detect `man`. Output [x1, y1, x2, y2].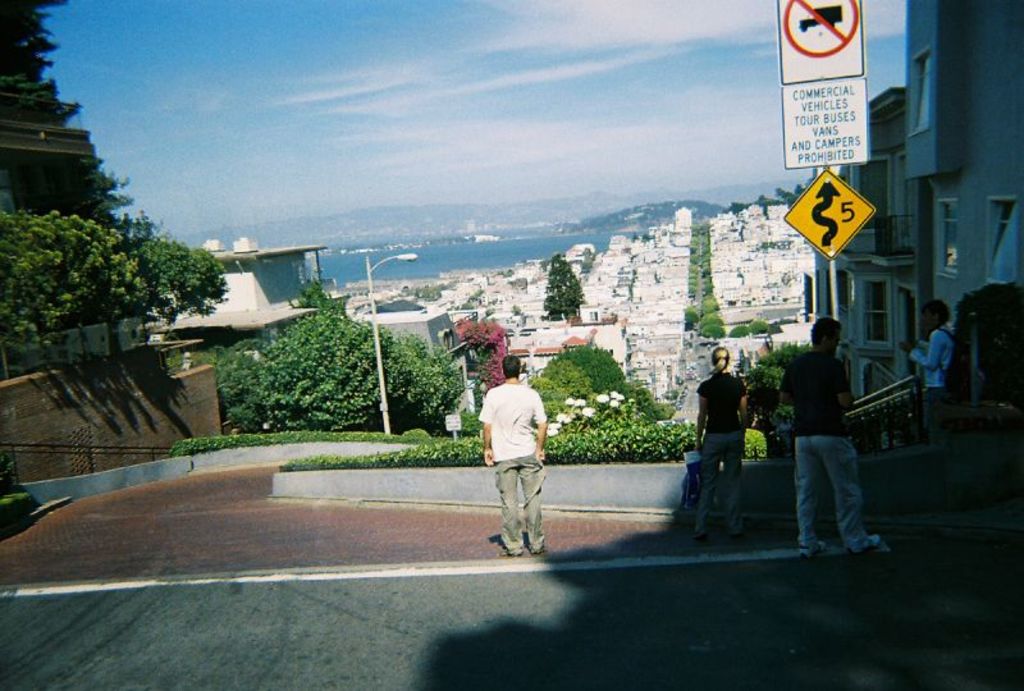
[902, 301, 956, 449].
